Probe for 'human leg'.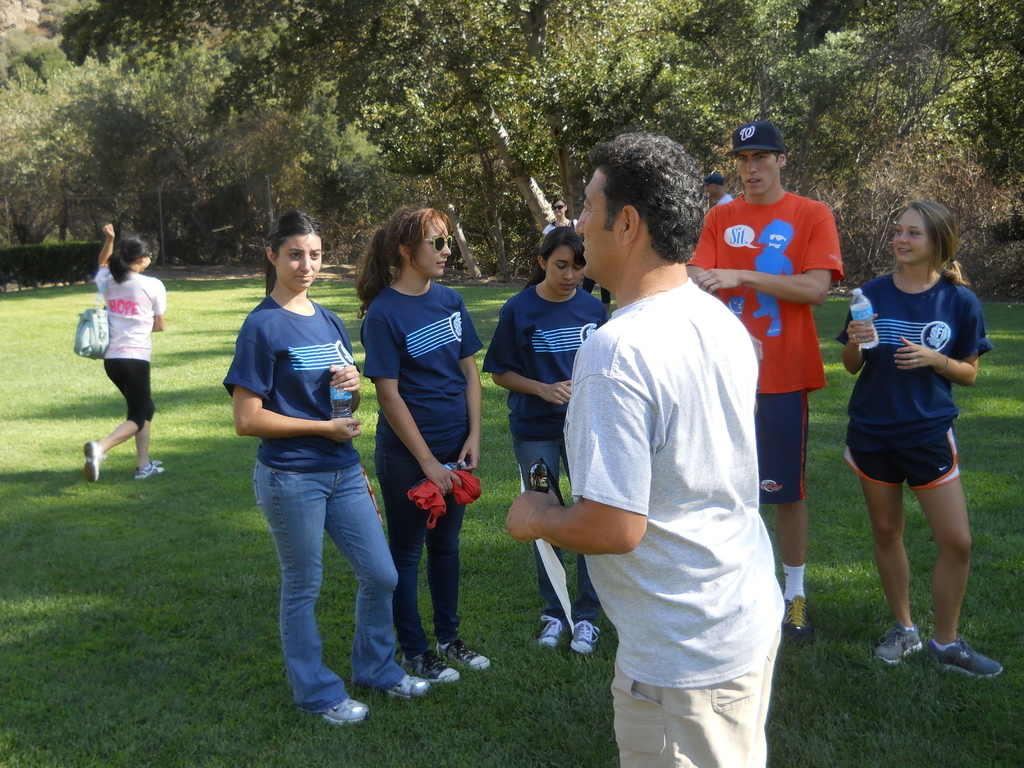
Probe result: [left=106, top=355, right=161, bottom=476].
